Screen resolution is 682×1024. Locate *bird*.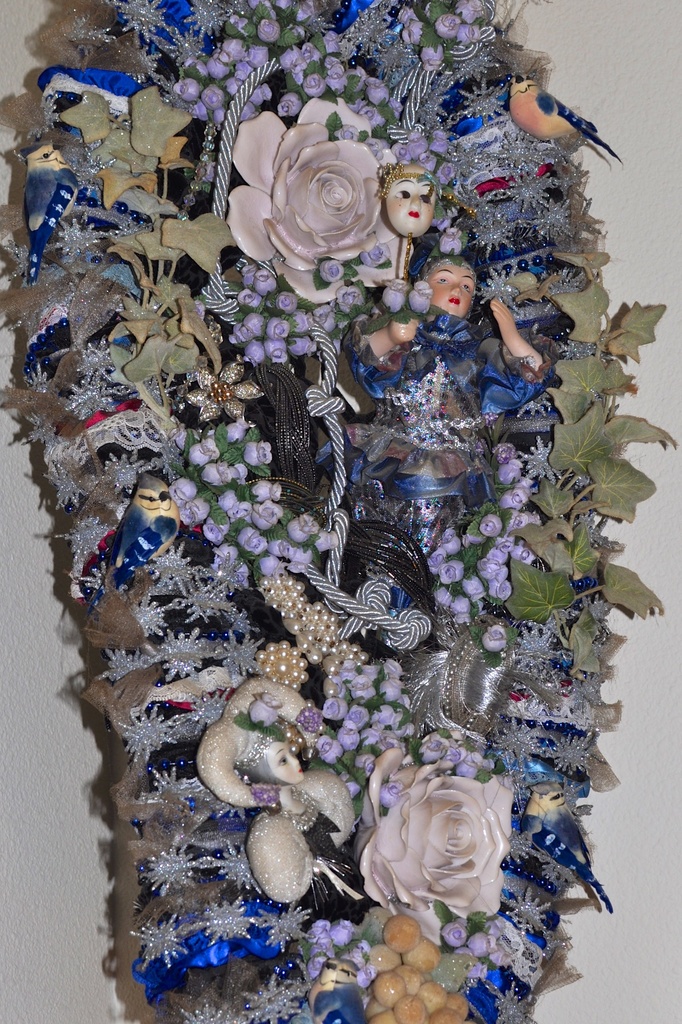
bbox(95, 465, 178, 608).
